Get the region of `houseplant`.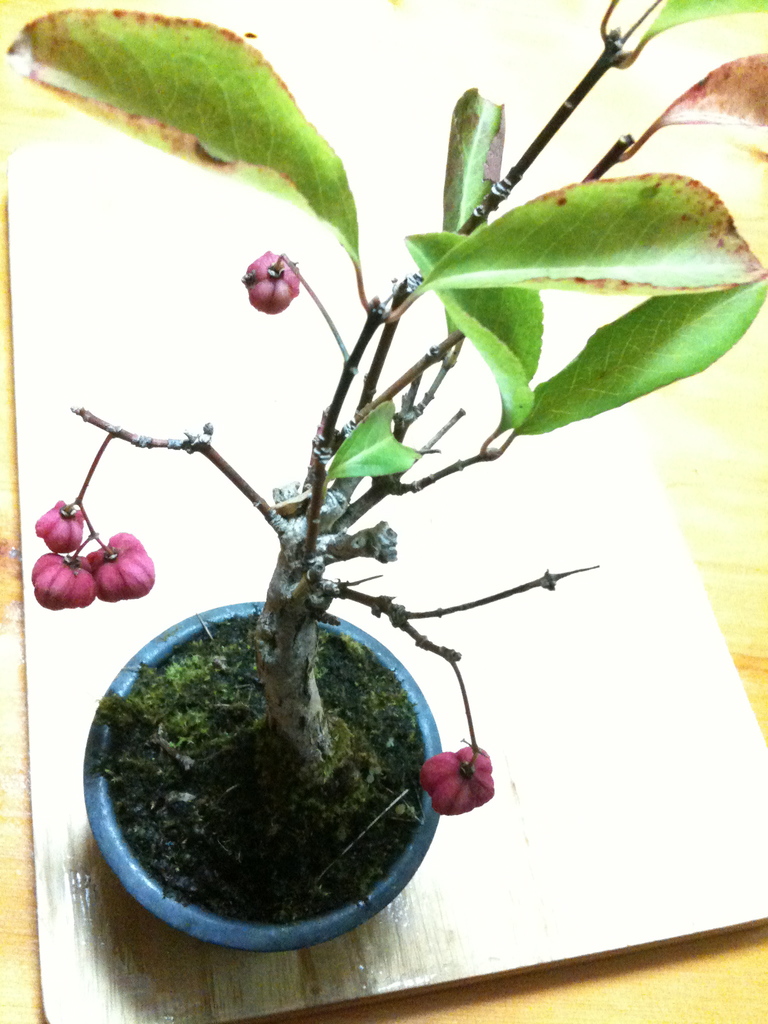
[0,0,767,949].
